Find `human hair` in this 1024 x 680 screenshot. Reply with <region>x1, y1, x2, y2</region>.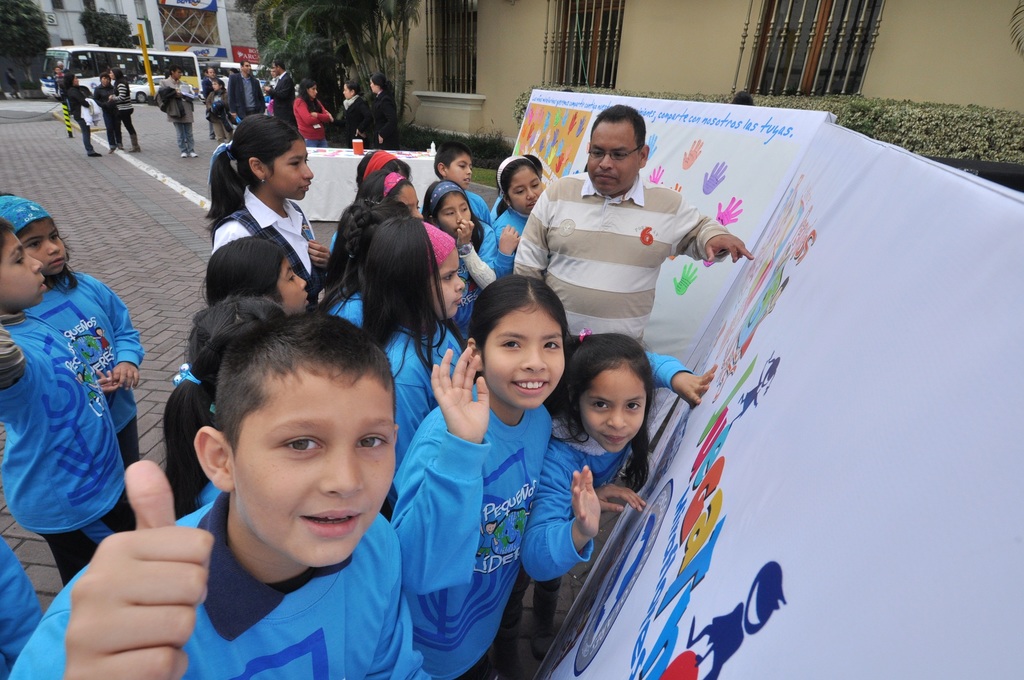
<region>420, 179, 484, 257</region>.
